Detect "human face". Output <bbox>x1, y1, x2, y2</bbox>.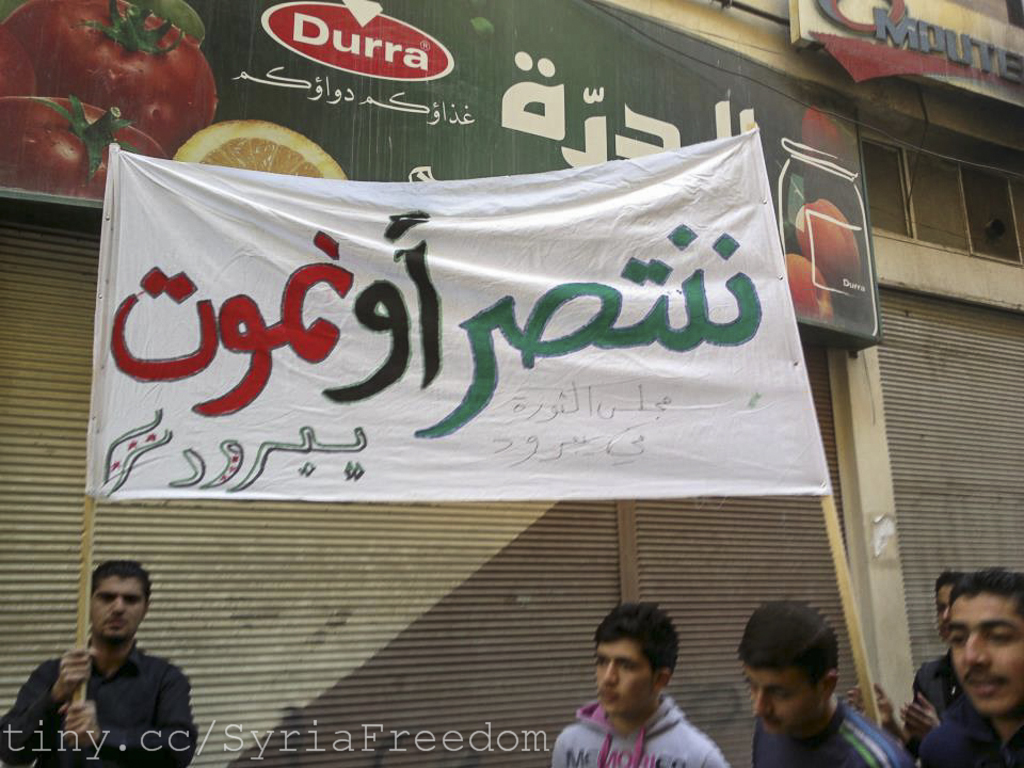
<bbox>948, 591, 1023, 713</bbox>.
